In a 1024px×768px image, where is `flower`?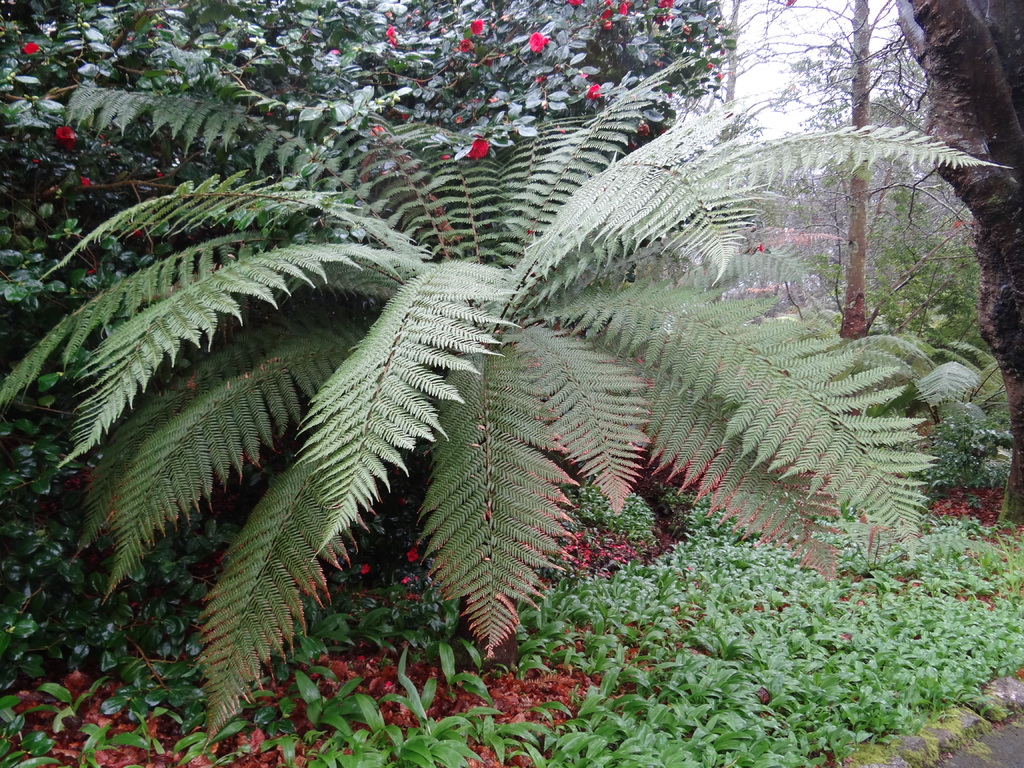
x1=15 y1=40 x2=42 y2=57.
